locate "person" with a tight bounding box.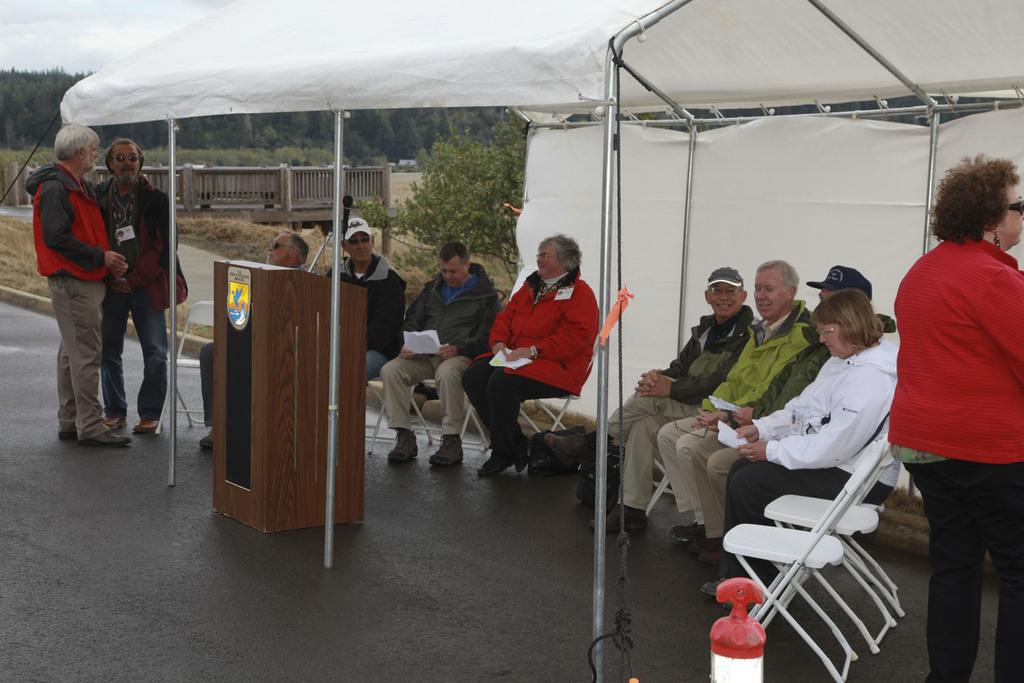
<bbox>541, 265, 757, 533</bbox>.
